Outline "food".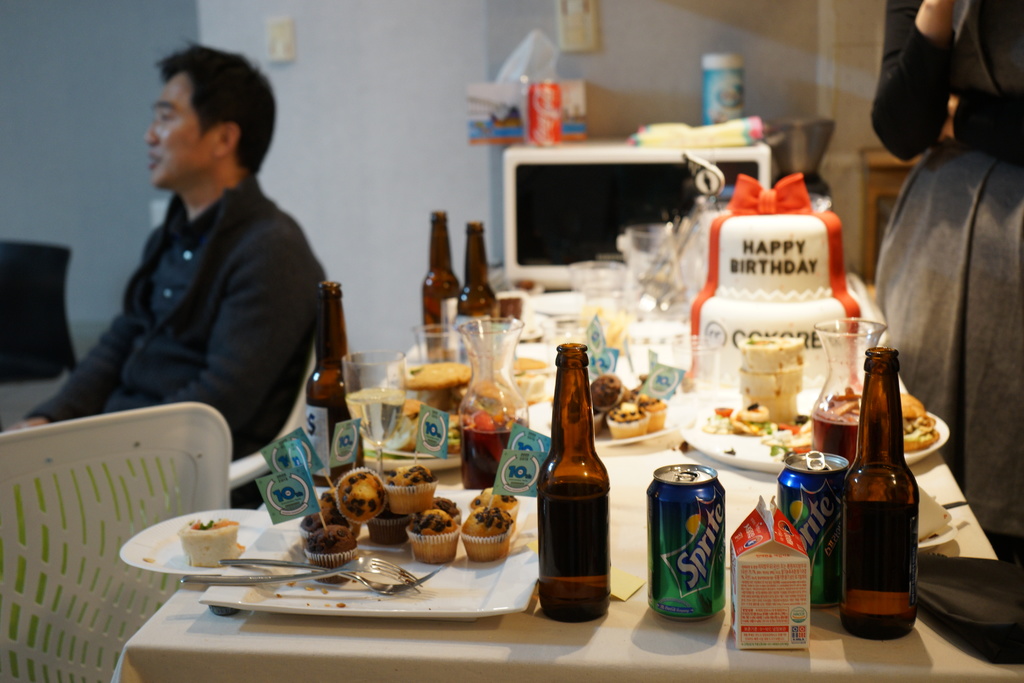
Outline: 303:497:369:537.
